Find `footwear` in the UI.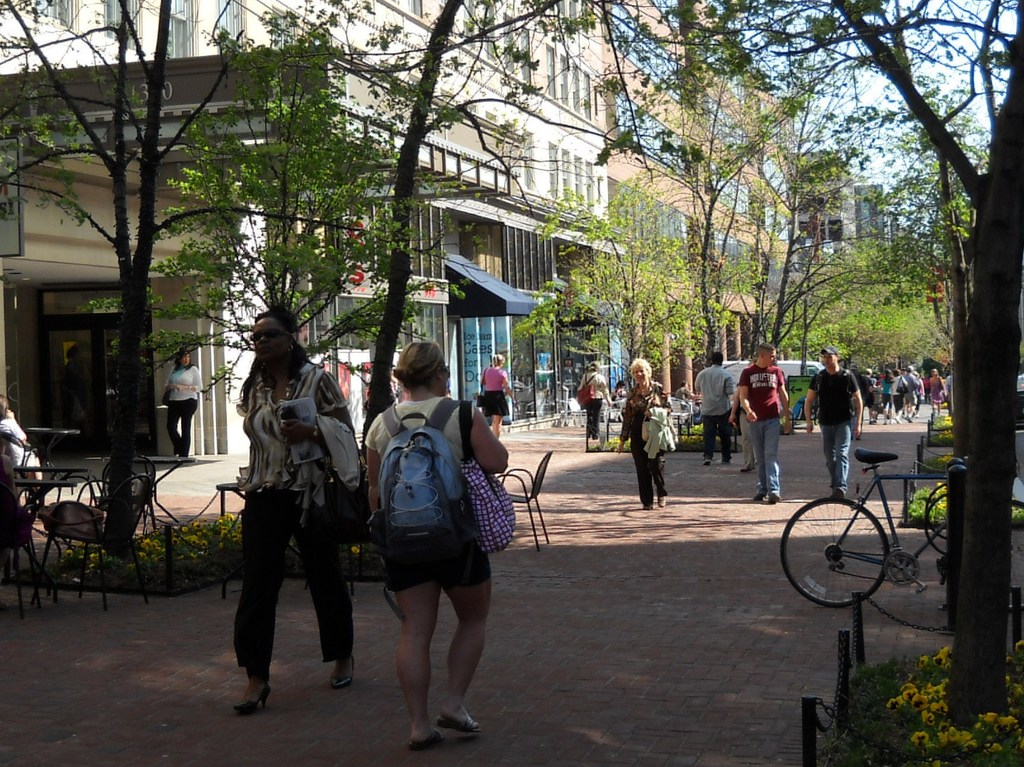
UI element at (753, 490, 763, 502).
